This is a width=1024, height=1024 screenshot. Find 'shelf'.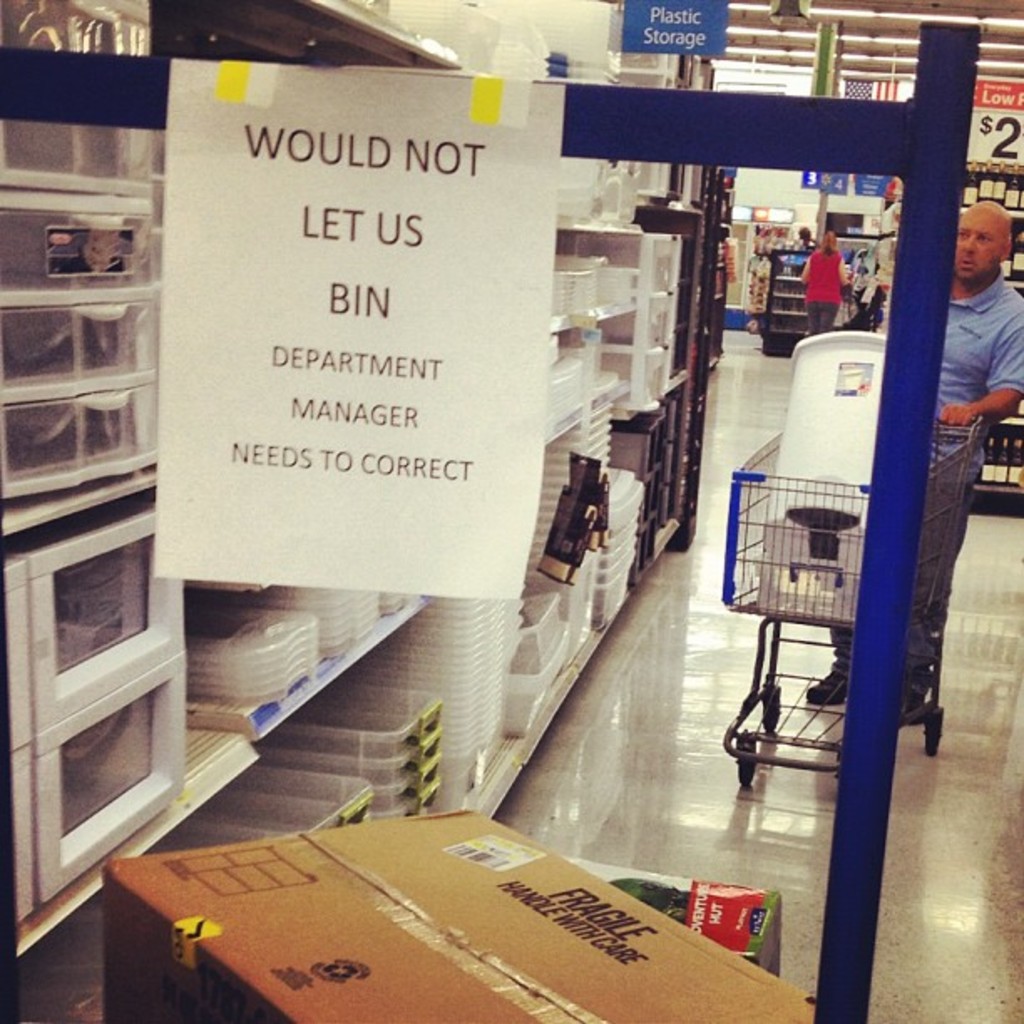
Bounding box: 962 169 1022 485.
